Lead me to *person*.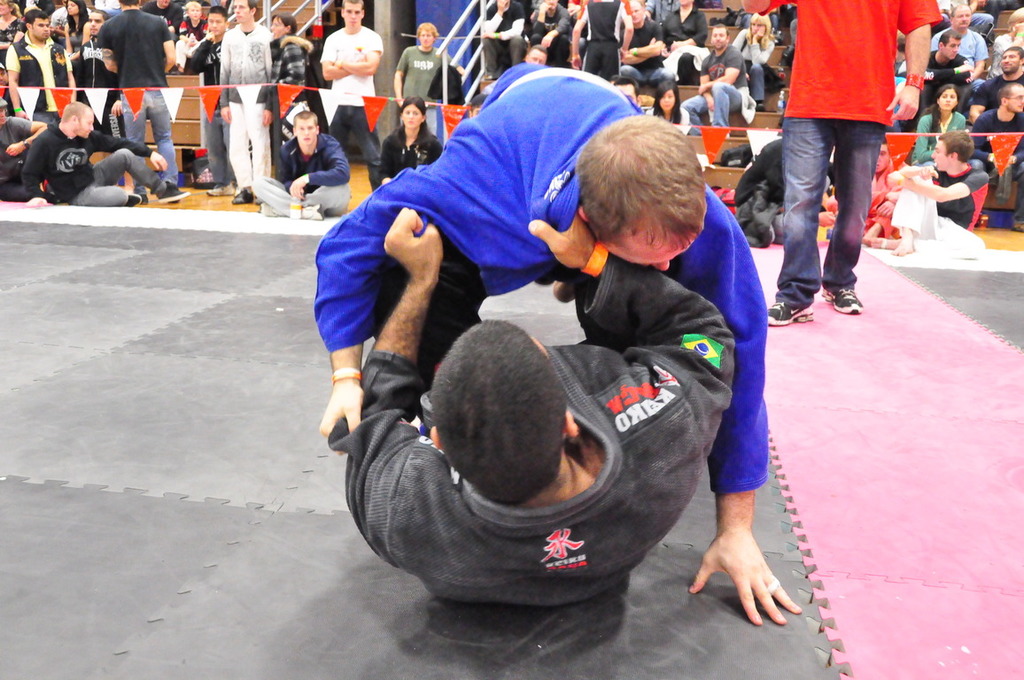
Lead to [986, 6, 1022, 74].
